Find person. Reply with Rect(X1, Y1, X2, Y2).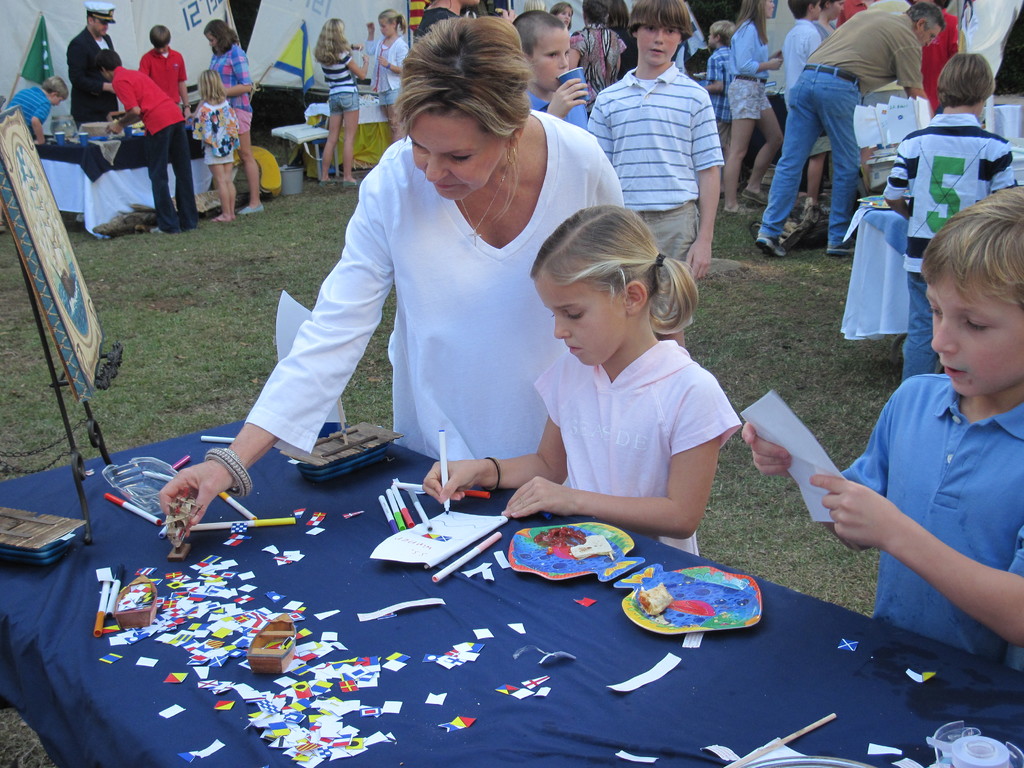
Rect(70, 1, 113, 129).
